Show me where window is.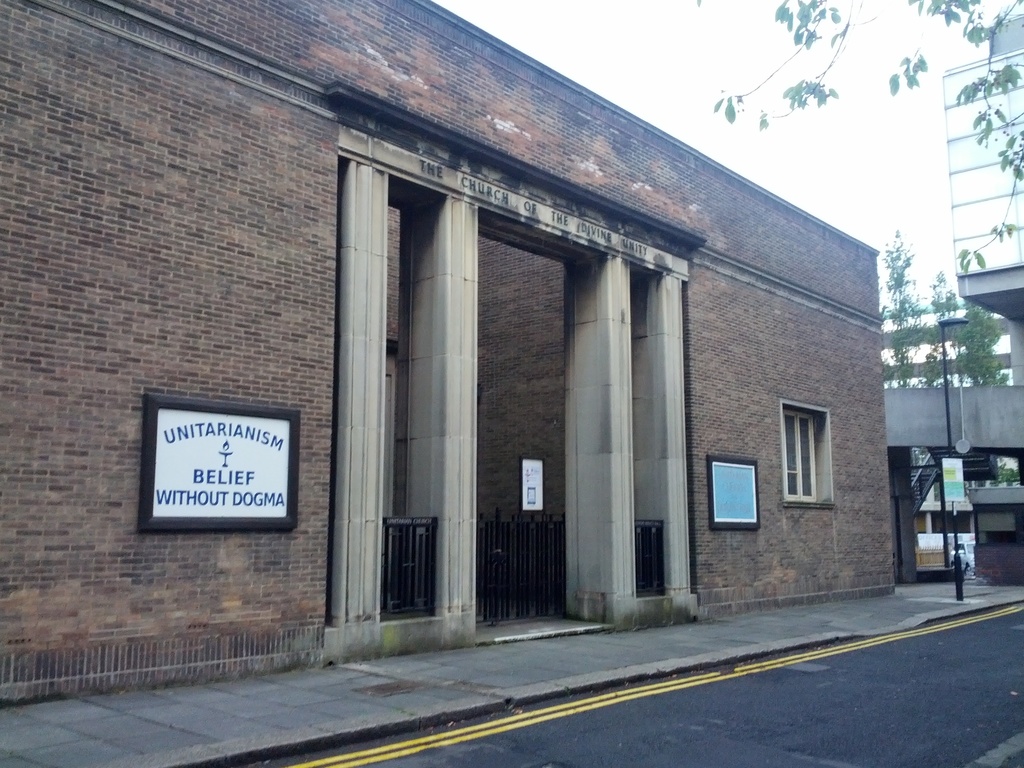
window is at x1=776 y1=402 x2=828 y2=505.
